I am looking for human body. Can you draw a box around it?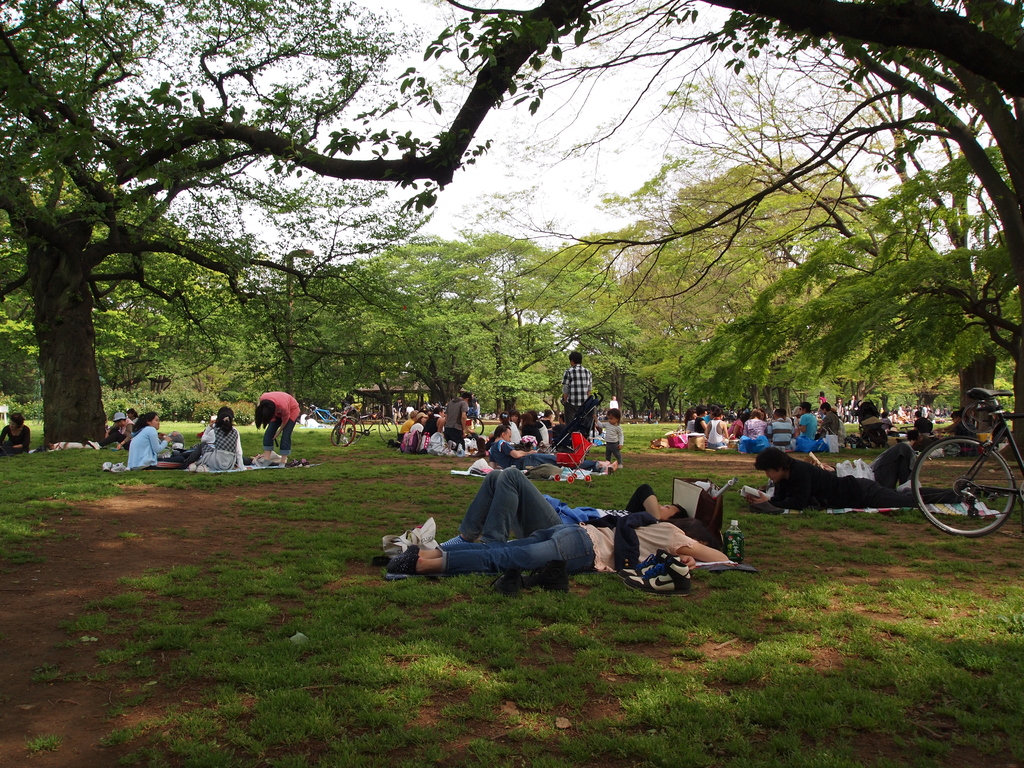
Sure, the bounding box is [253, 390, 303, 463].
